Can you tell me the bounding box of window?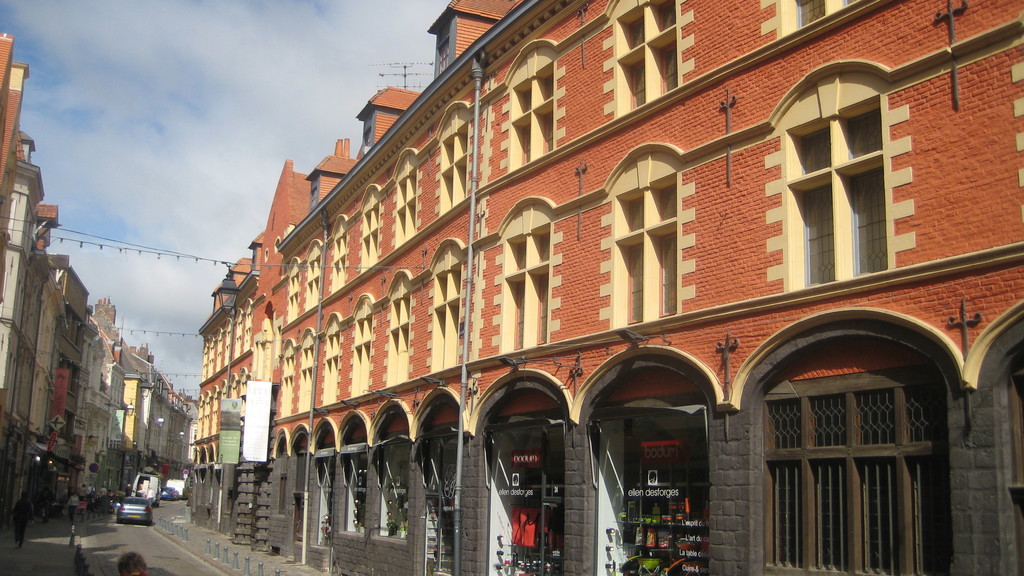
<bbox>428, 237, 472, 381</bbox>.
